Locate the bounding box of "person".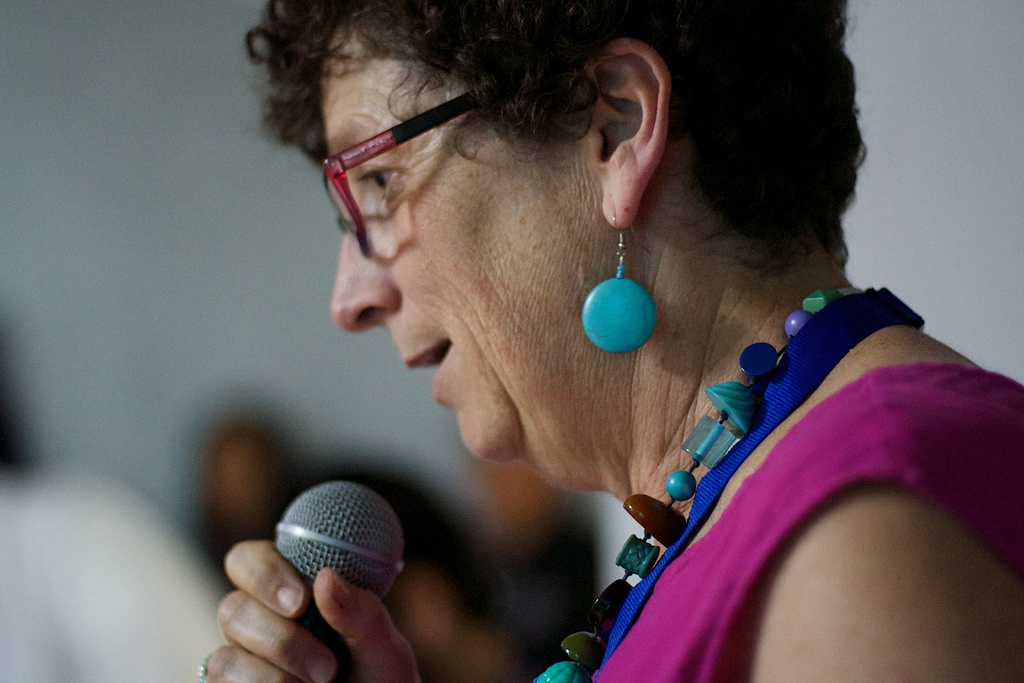
Bounding box: l=257, t=0, r=996, b=682.
